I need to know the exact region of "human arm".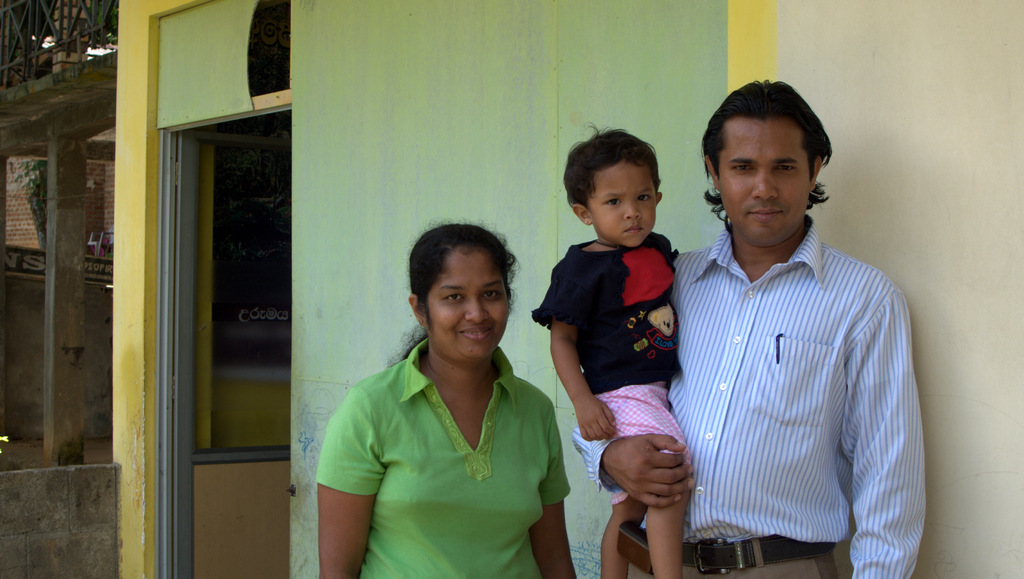
Region: <region>522, 395, 596, 578</region>.
